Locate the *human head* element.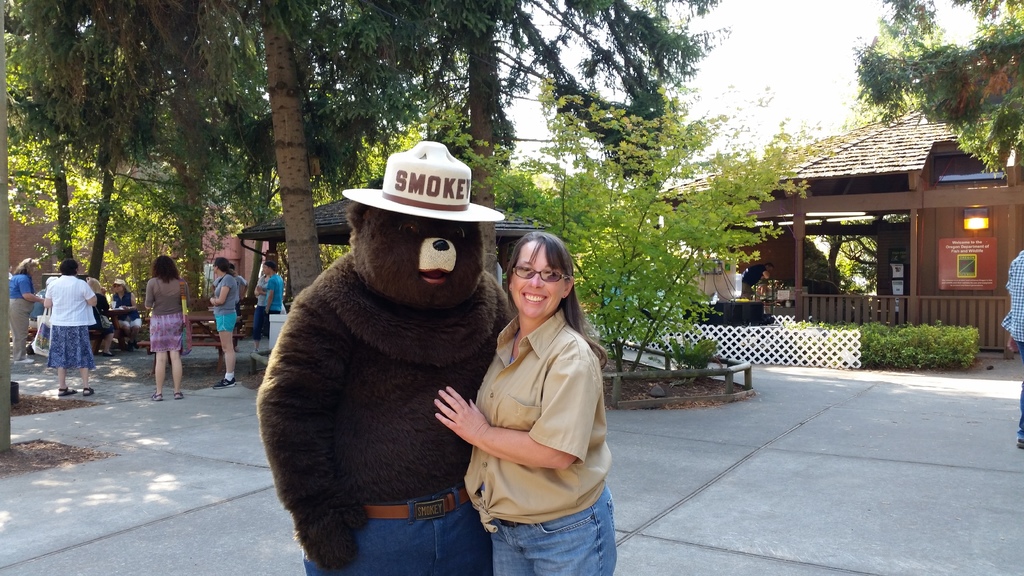
Element bbox: <box>152,254,177,282</box>.
